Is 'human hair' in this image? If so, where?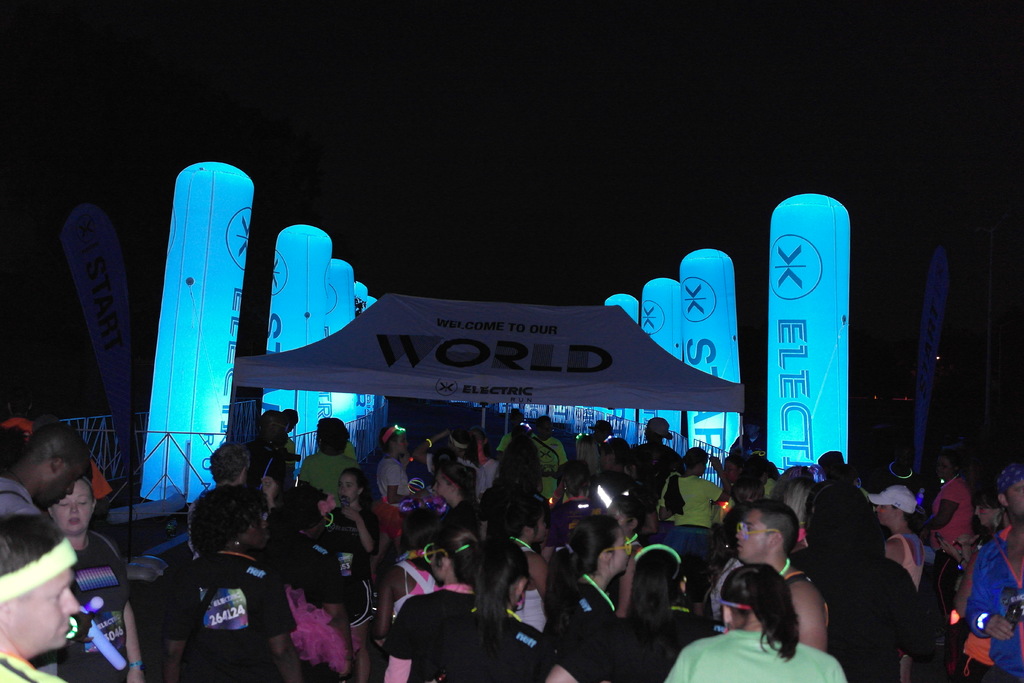
Yes, at (left=750, top=498, right=799, bottom=559).
